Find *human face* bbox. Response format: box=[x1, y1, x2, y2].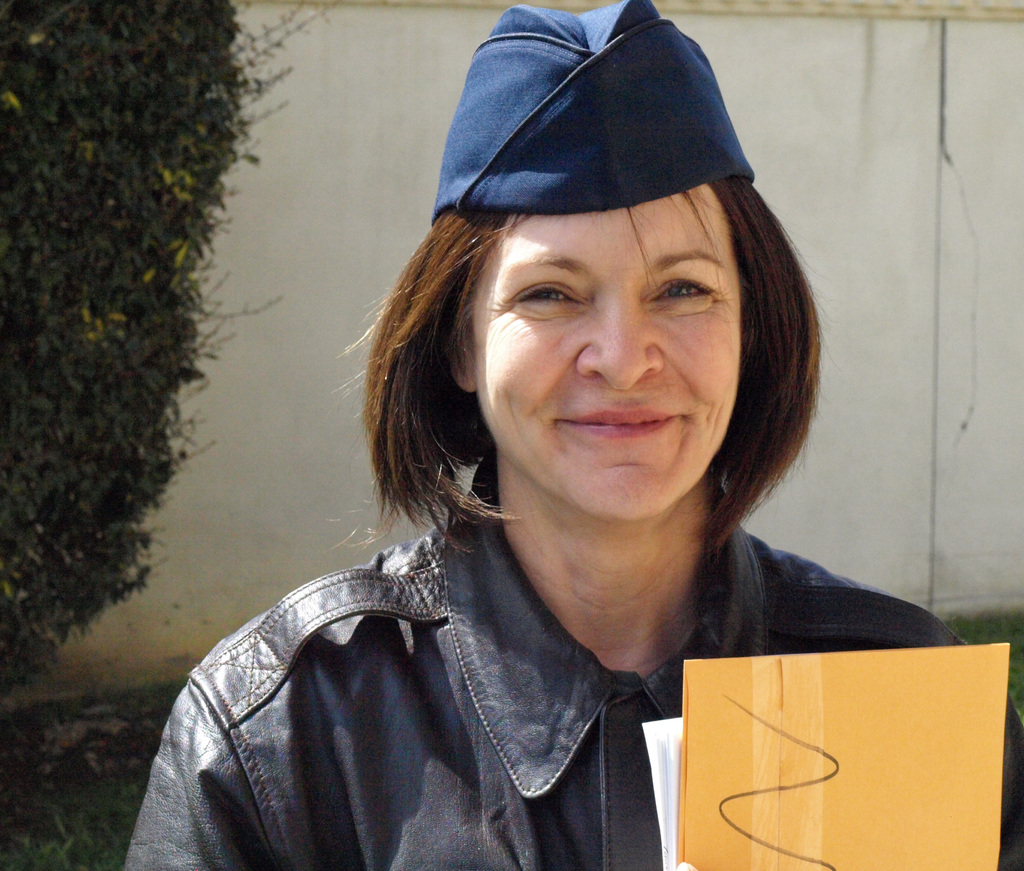
box=[477, 184, 743, 519].
